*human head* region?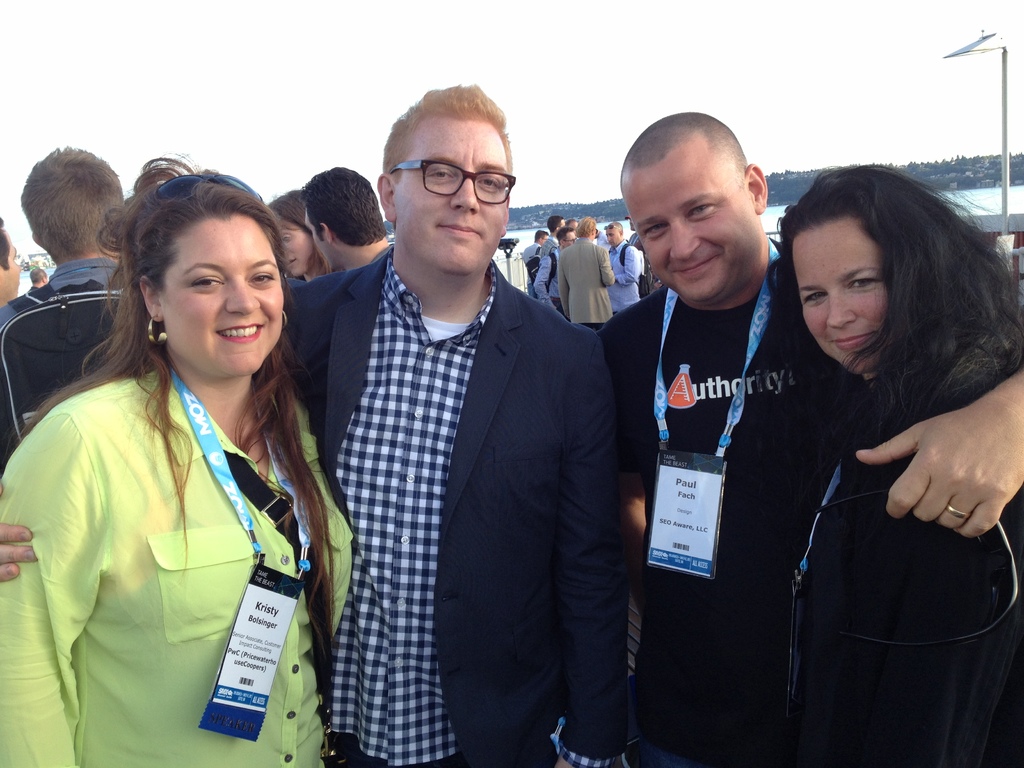
Rect(15, 151, 121, 264)
